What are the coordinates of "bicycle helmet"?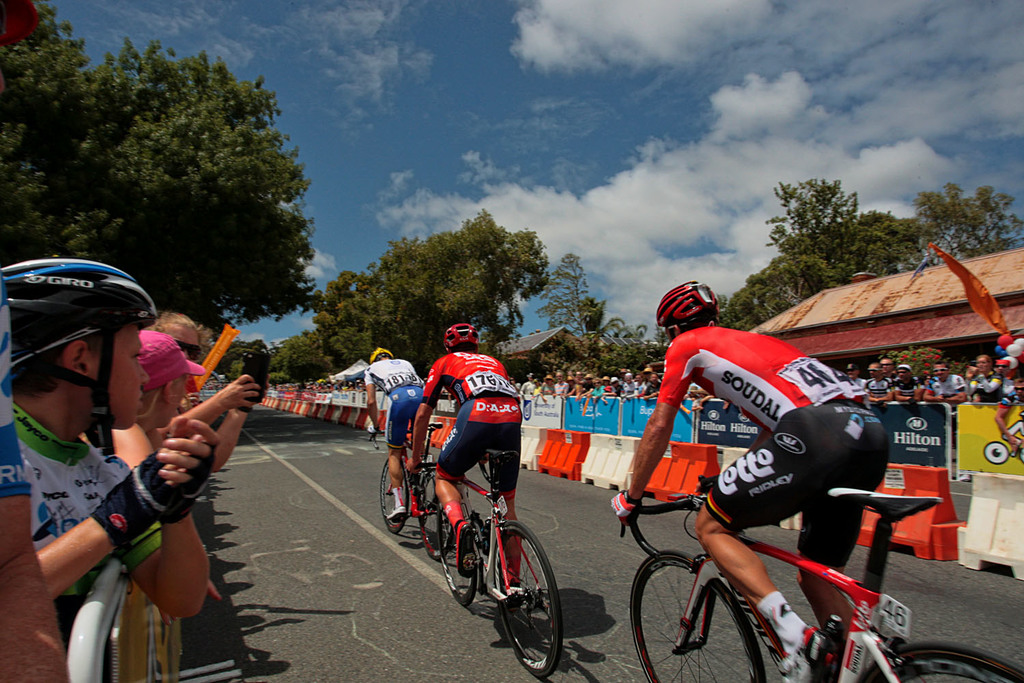
(left=446, top=323, right=477, bottom=361).
